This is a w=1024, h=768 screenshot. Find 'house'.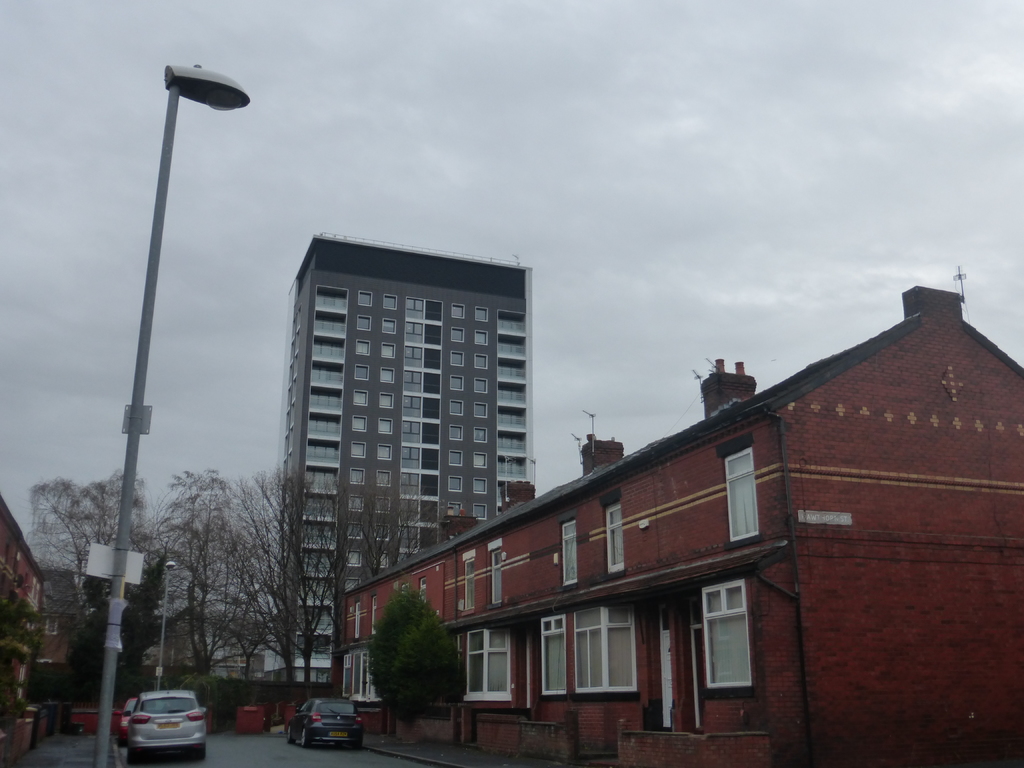
Bounding box: Rect(342, 286, 1023, 767).
